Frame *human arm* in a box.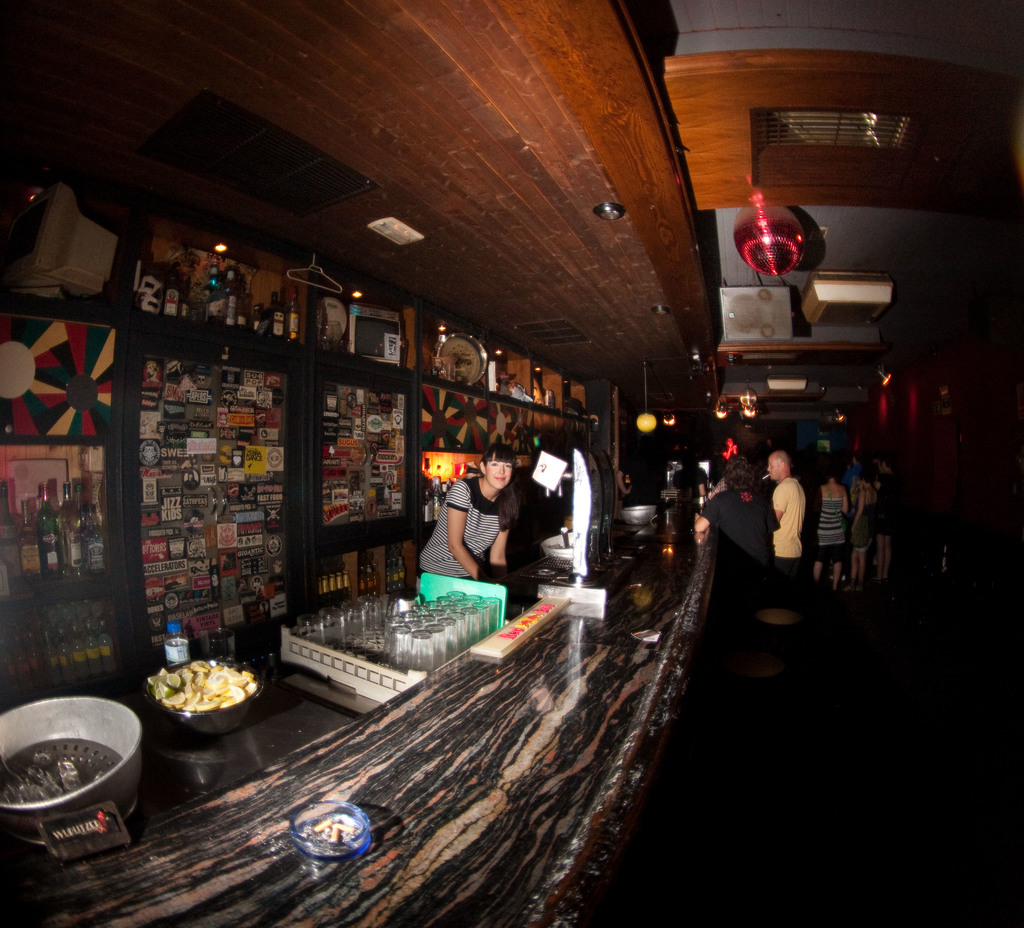
771, 505, 783, 531.
